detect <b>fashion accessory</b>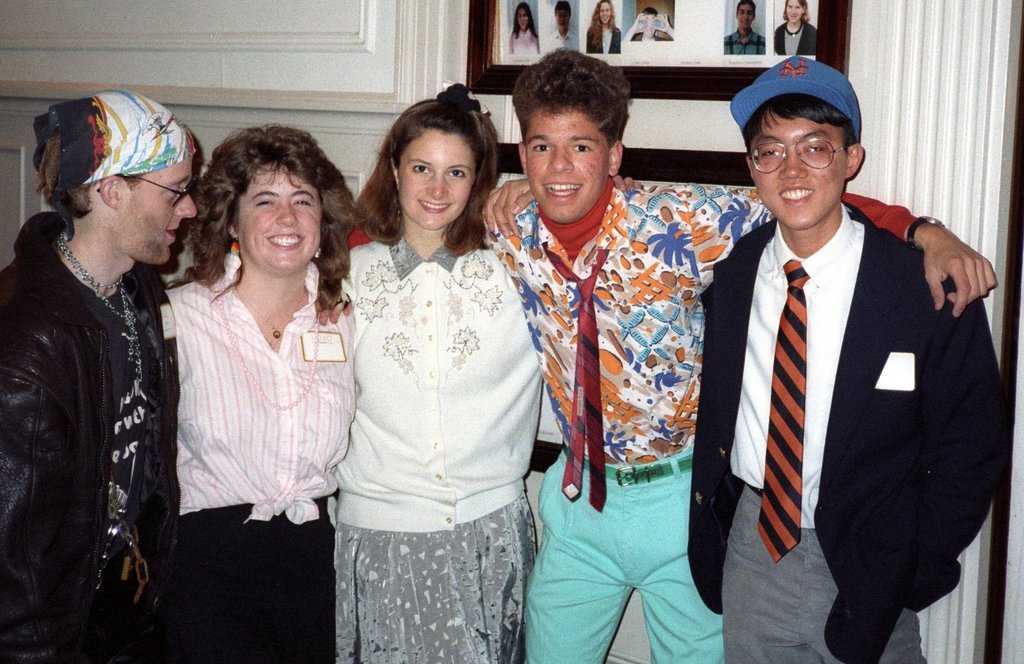
{"x1": 102, "y1": 482, "x2": 150, "y2": 601}
